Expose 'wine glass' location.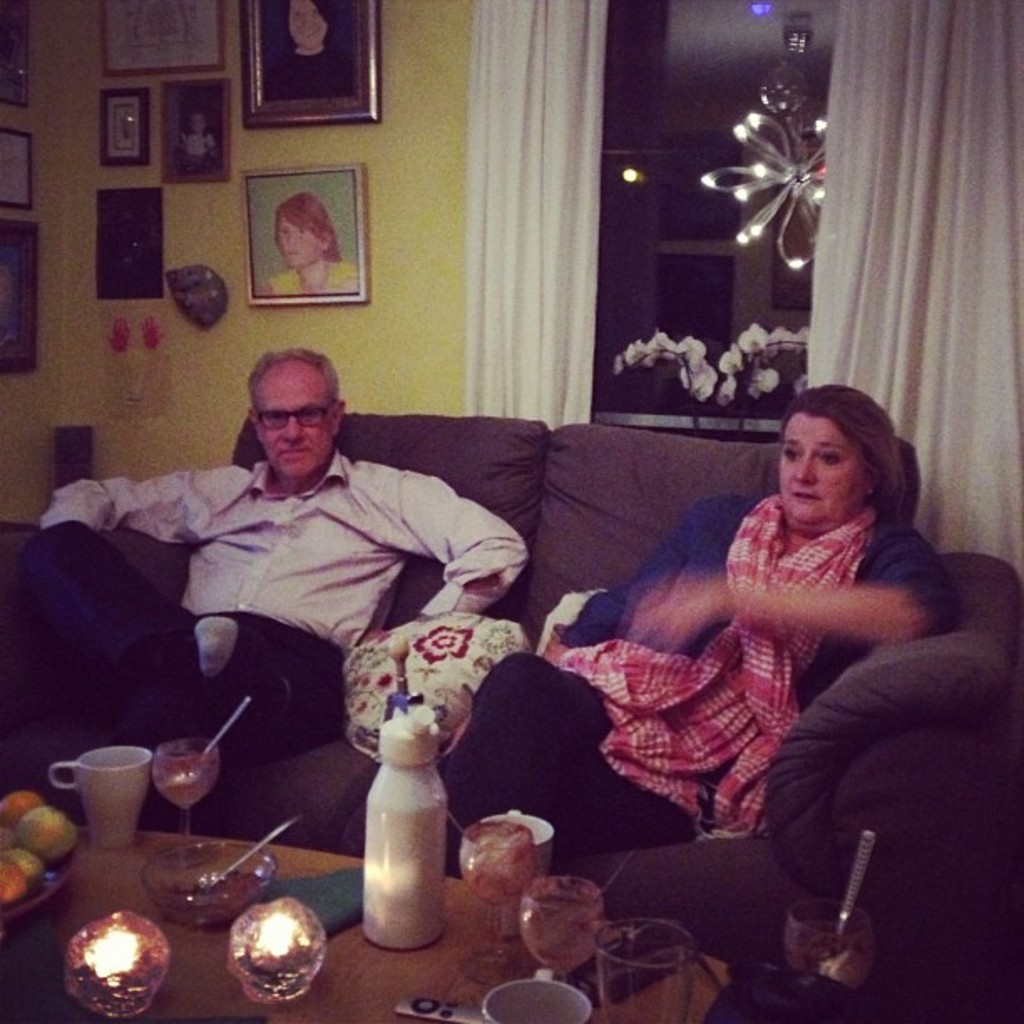
Exposed at [left=462, top=822, right=537, bottom=997].
